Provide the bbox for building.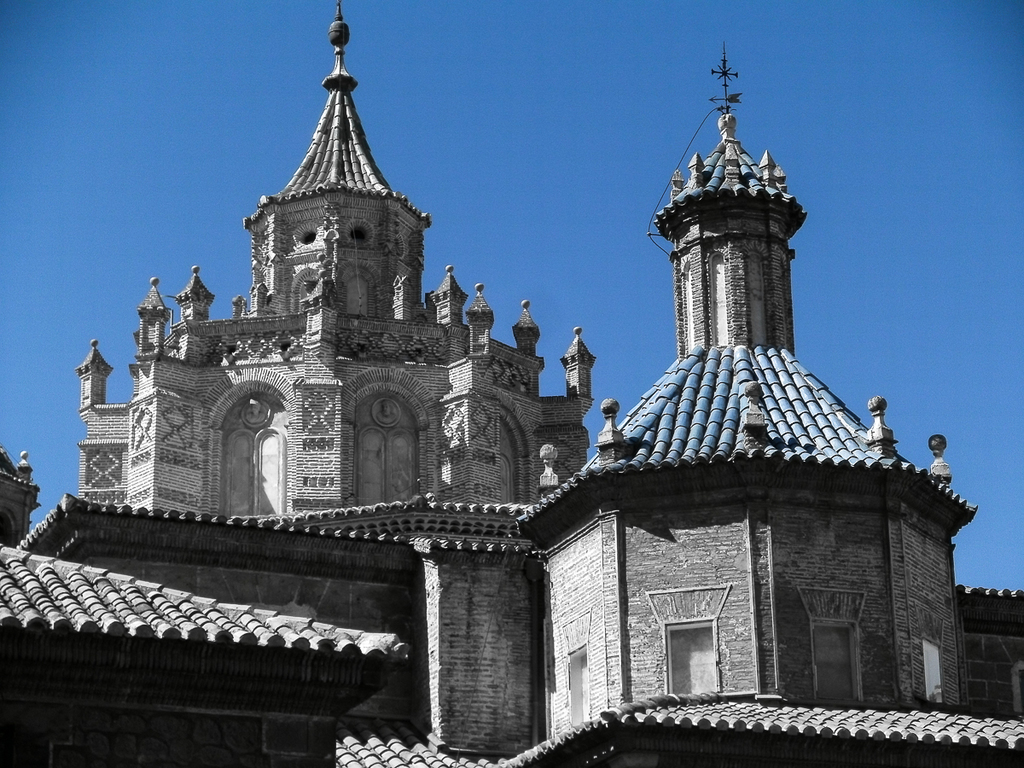
select_region(0, 1, 1023, 767).
